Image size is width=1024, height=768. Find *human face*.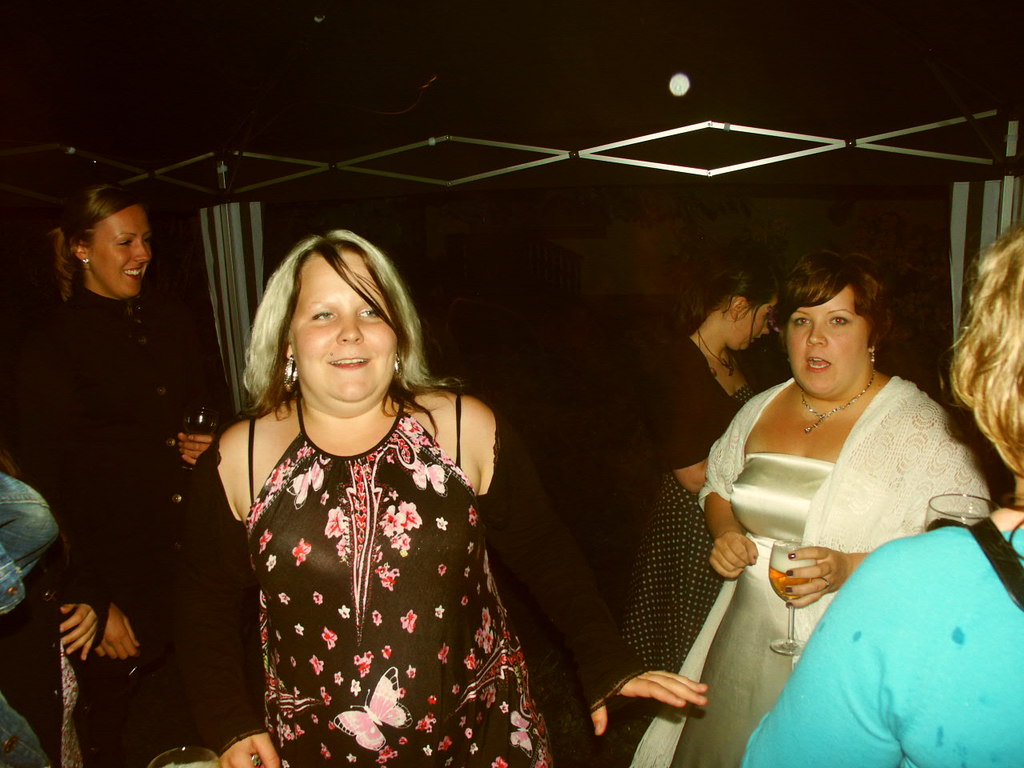
86, 204, 151, 298.
